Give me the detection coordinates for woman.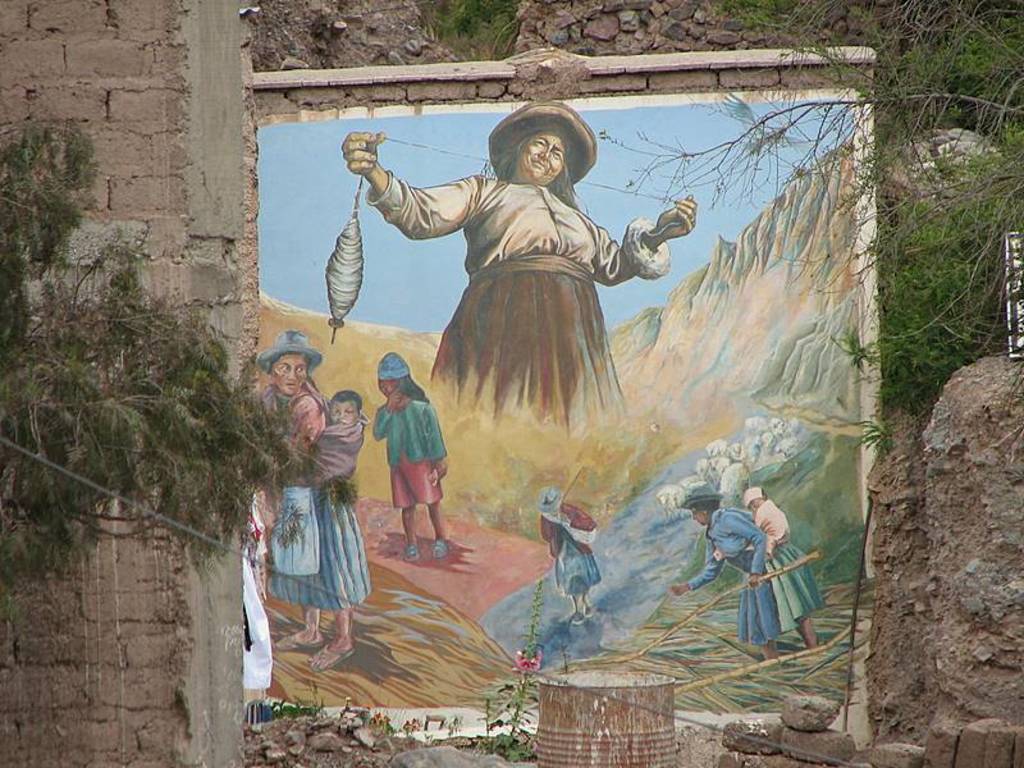
[left=346, top=105, right=687, bottom=477].
